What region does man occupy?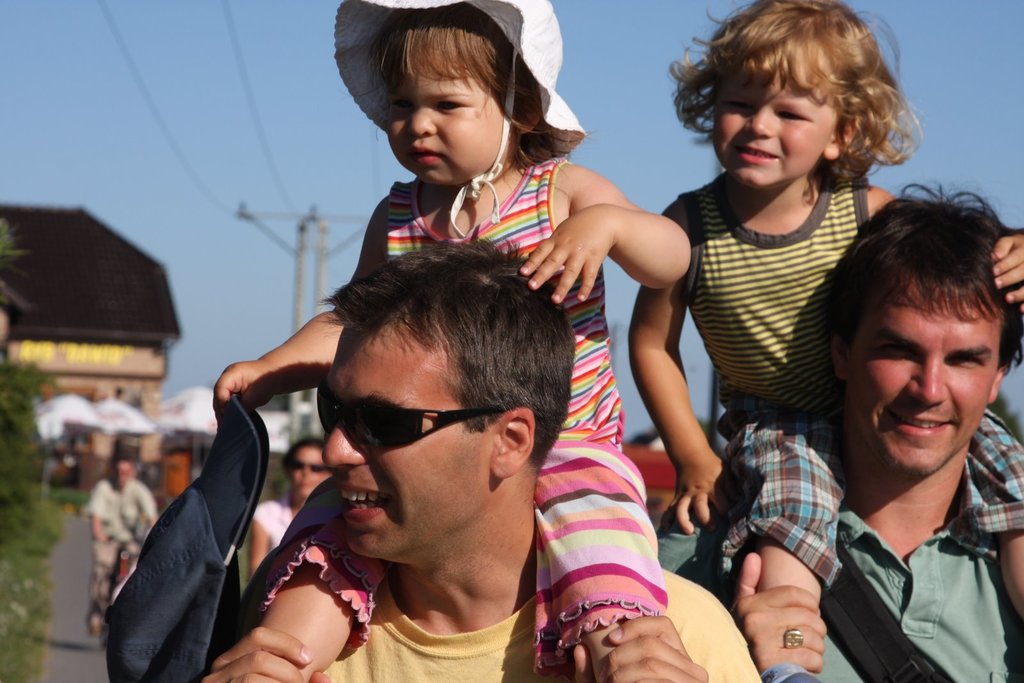
(85,454,157,634).
